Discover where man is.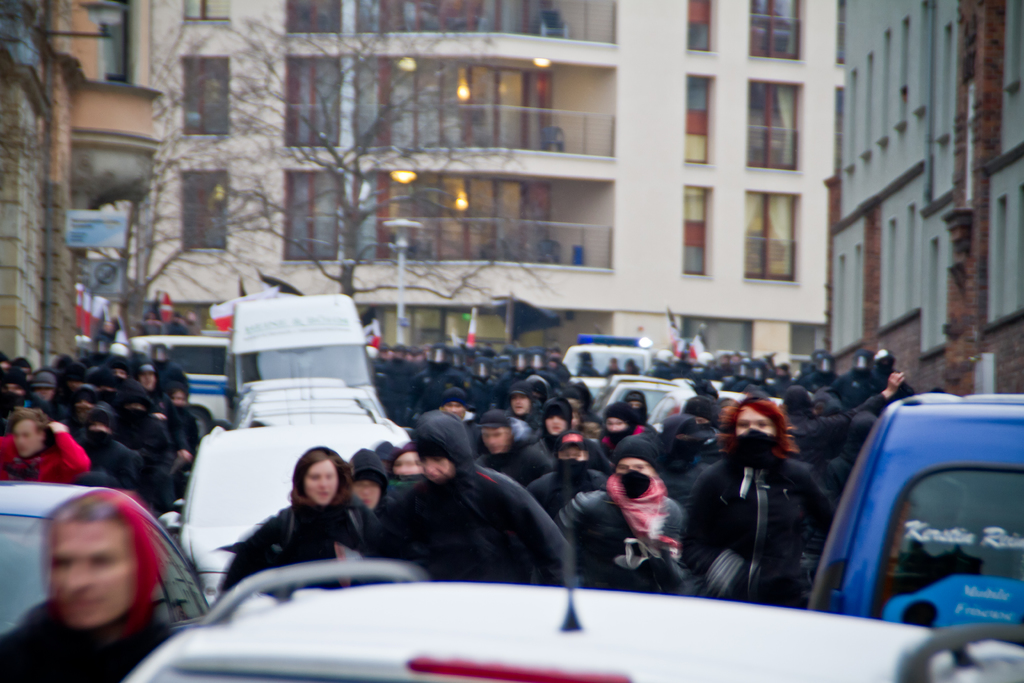
Discovered at bbox(0, 489, 165, 682).
